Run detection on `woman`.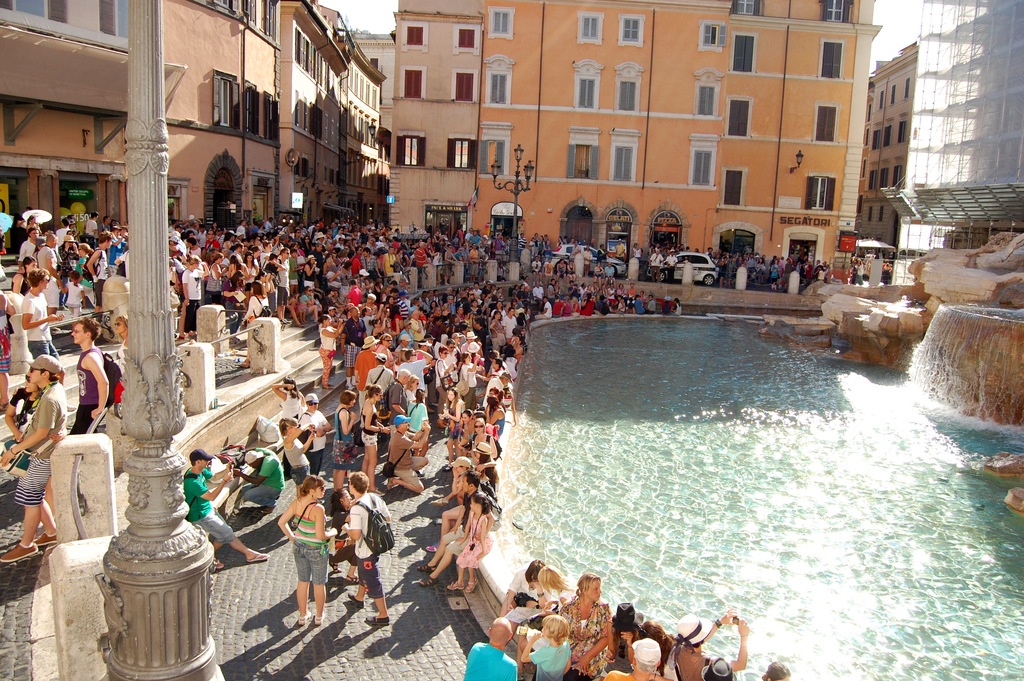
Result: detection(424, 439, 499, 506).
